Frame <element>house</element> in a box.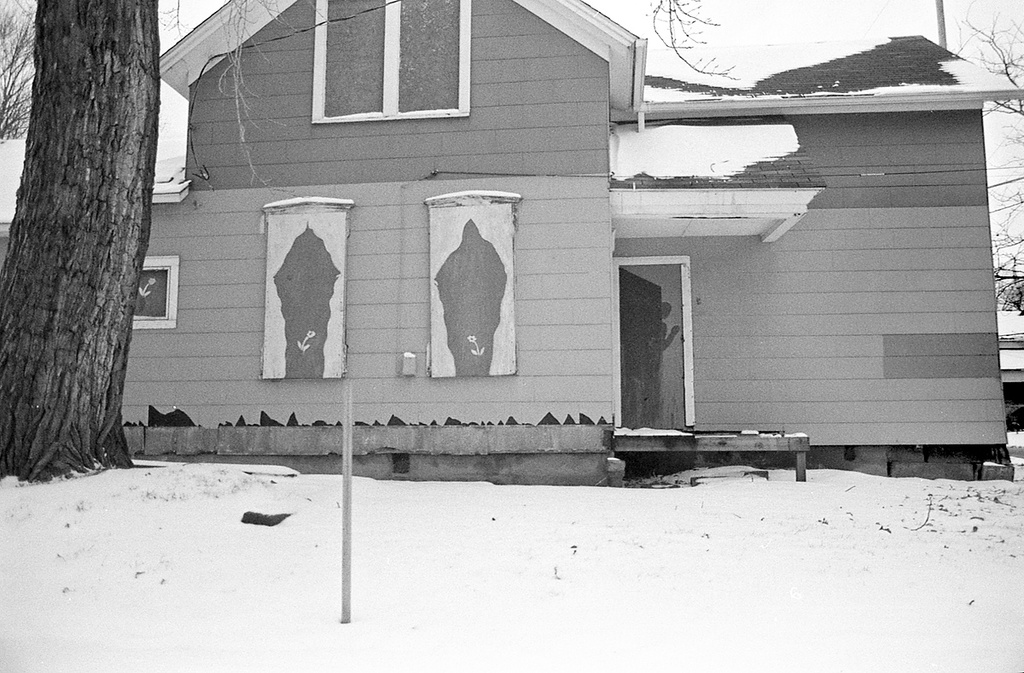
left=0, top=0, right=1023, bottom=498.
